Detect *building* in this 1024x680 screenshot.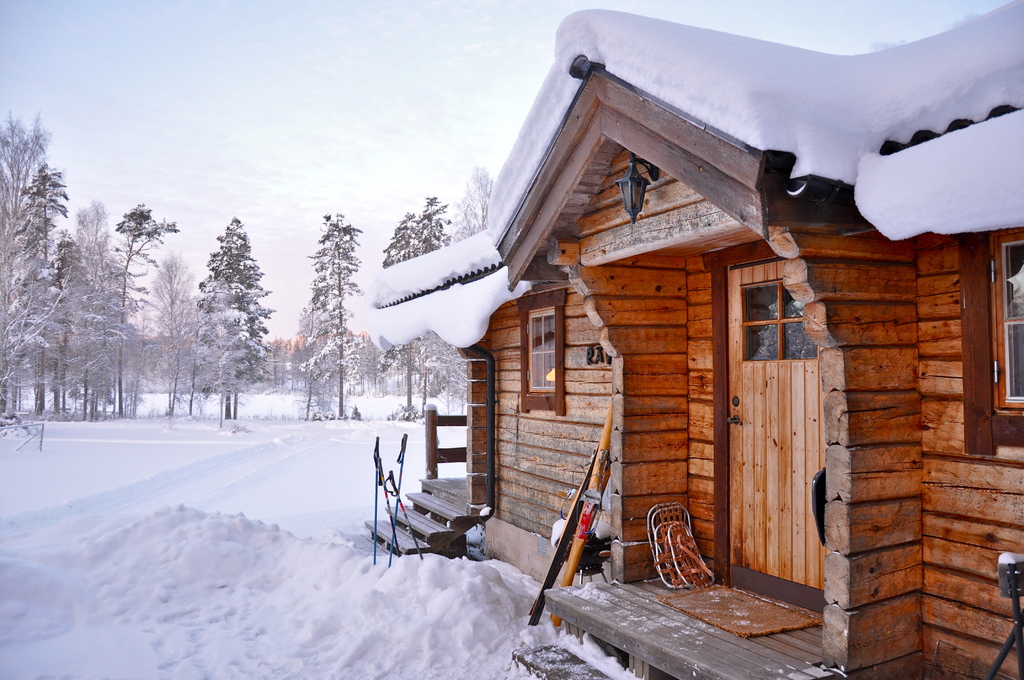
Detection: left=375, top=1, right=1023, bottom=679.
